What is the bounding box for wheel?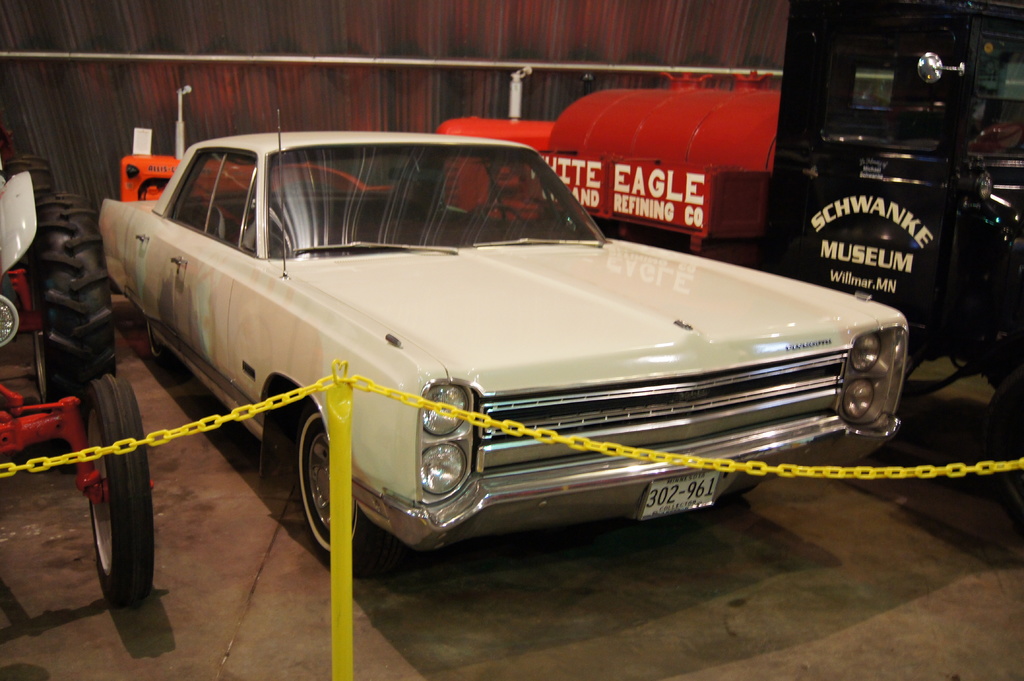
select_region(76, 378, 161, 611).
